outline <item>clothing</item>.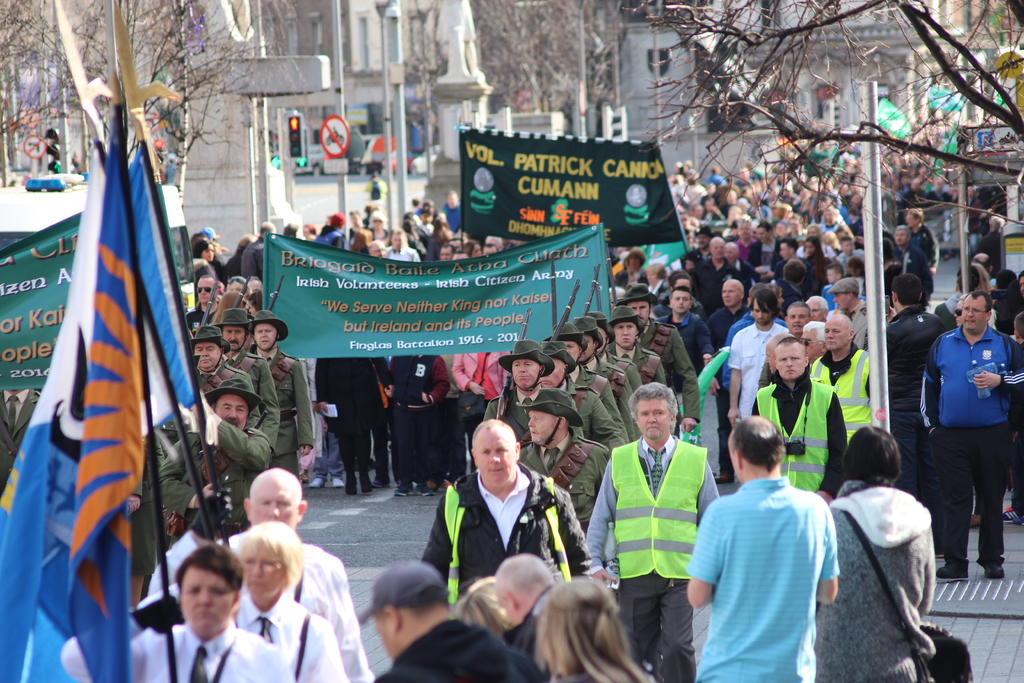
Outline: region(688, 474, 845, 679).
